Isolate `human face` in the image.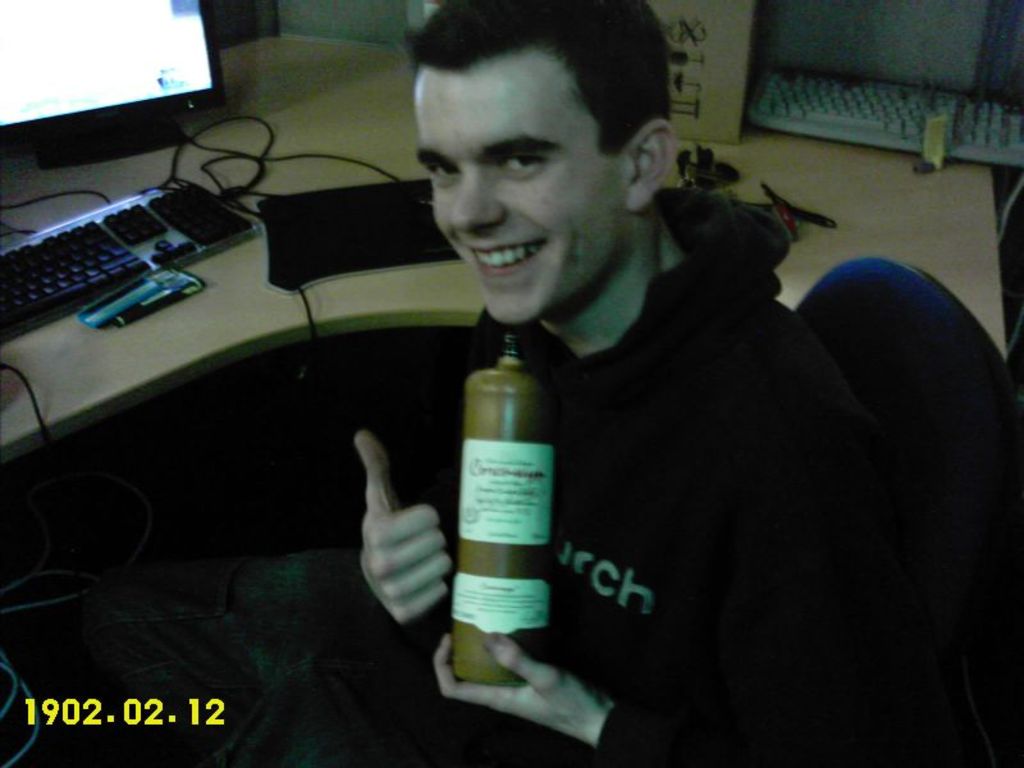
Isolated region: Rect(413, 52, 616, 325).
